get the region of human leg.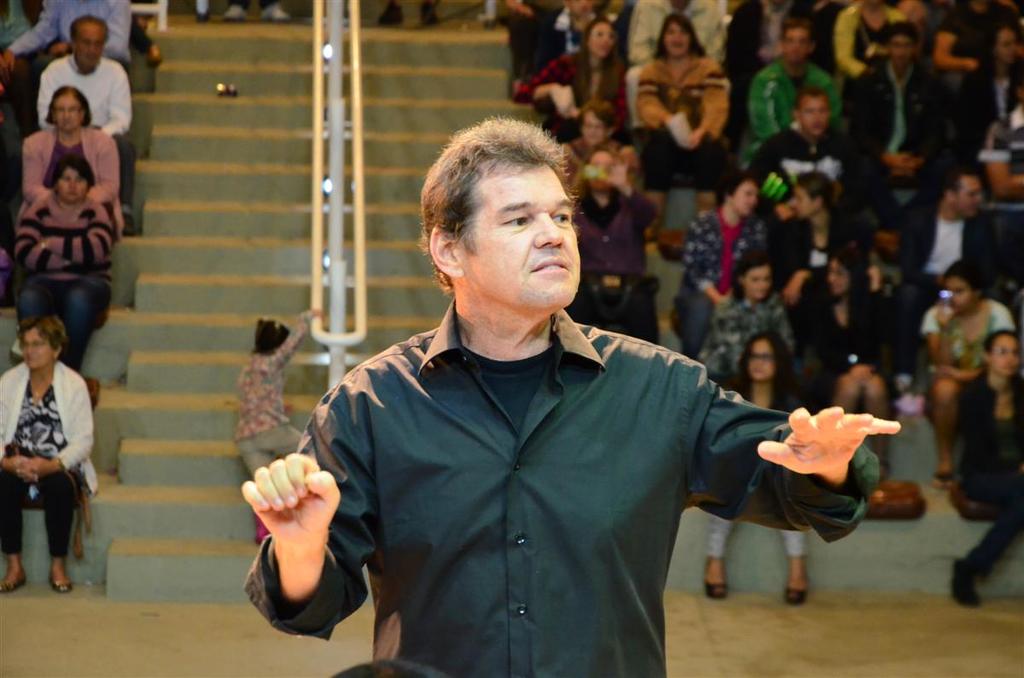
x1=222 y1=0 x2=253 y2=21.
